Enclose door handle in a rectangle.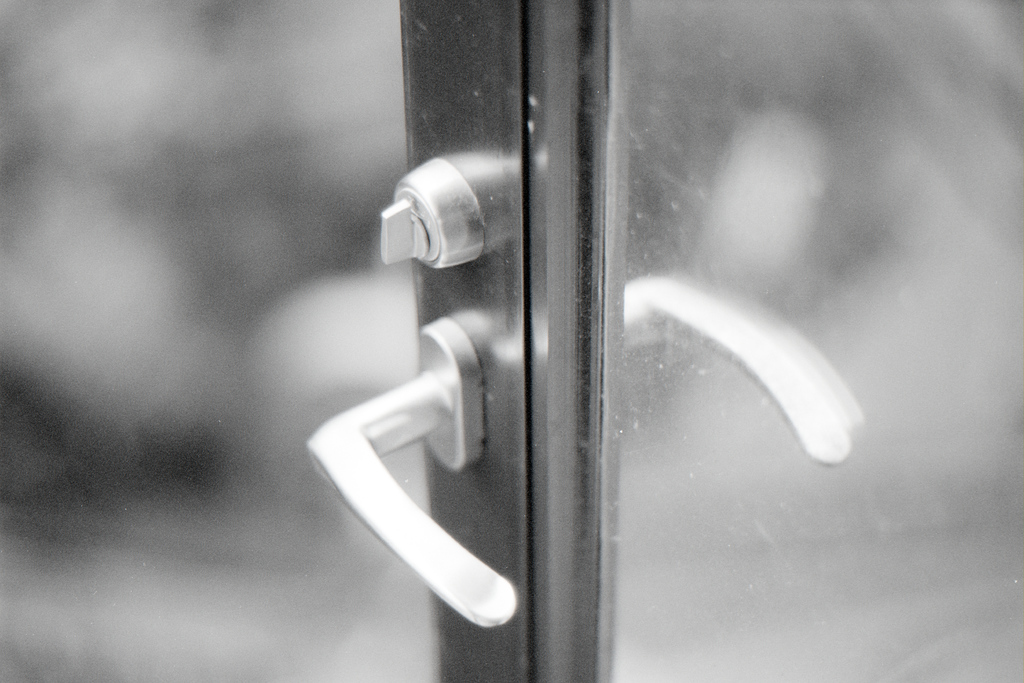
bbox(303, 315, 529, 630).
